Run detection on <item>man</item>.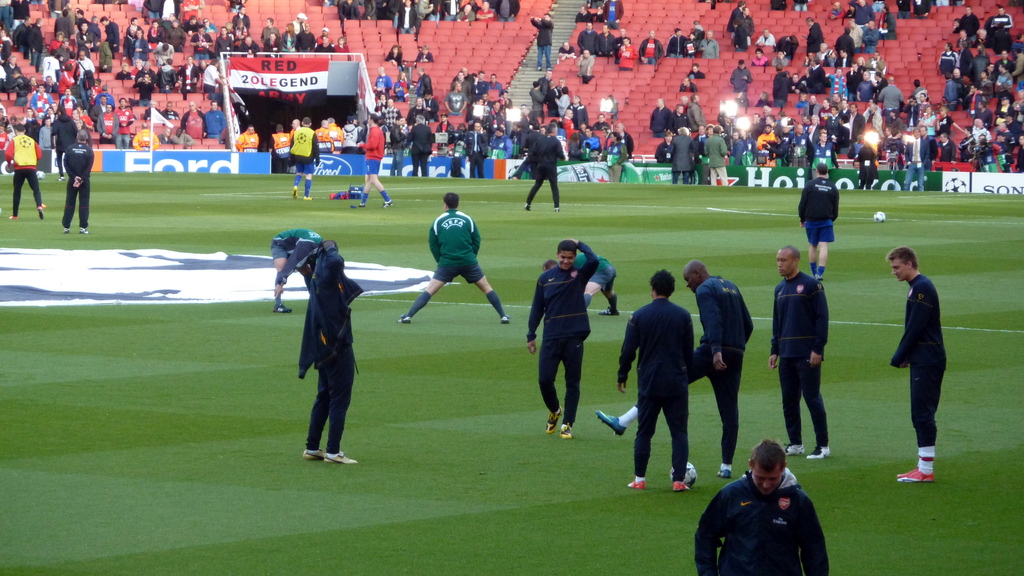
Result: bbox(275, 122, 291, 174).
